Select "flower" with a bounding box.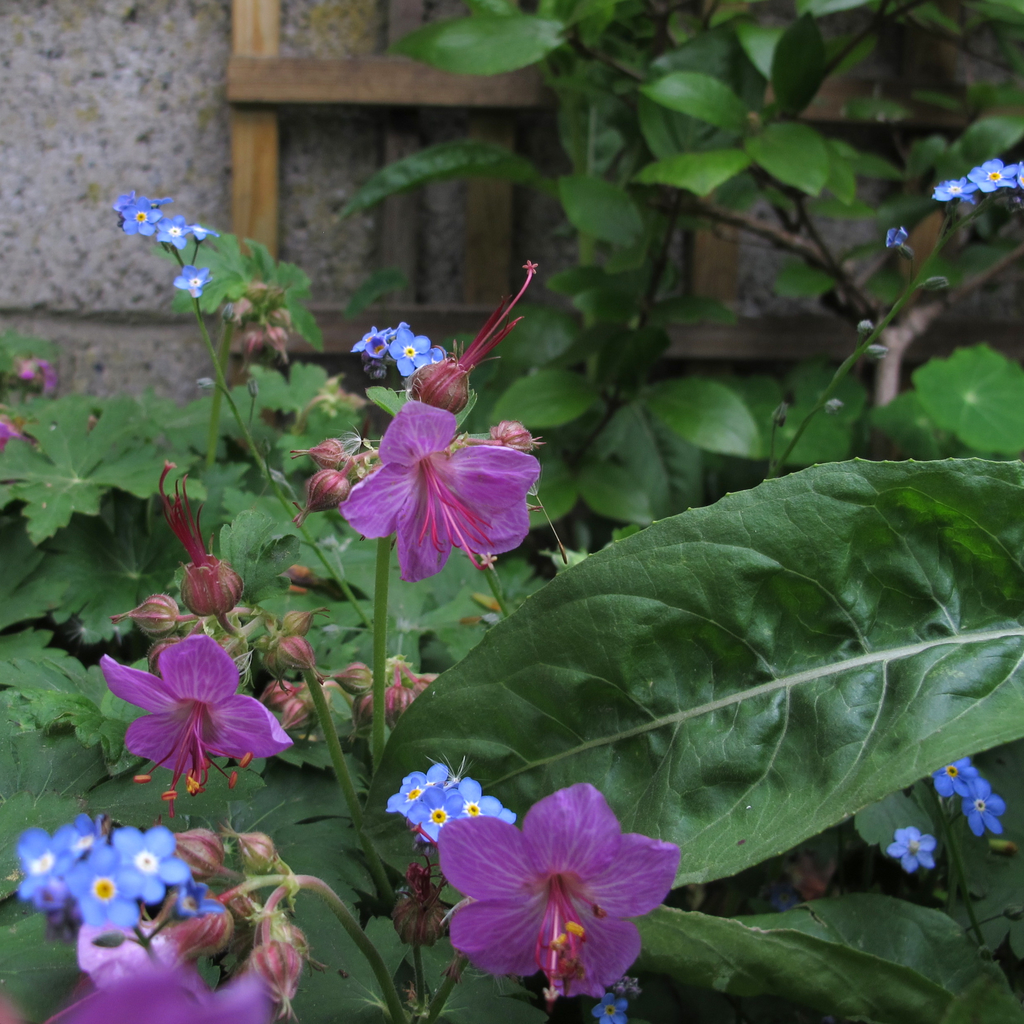
383 781 515 847.
